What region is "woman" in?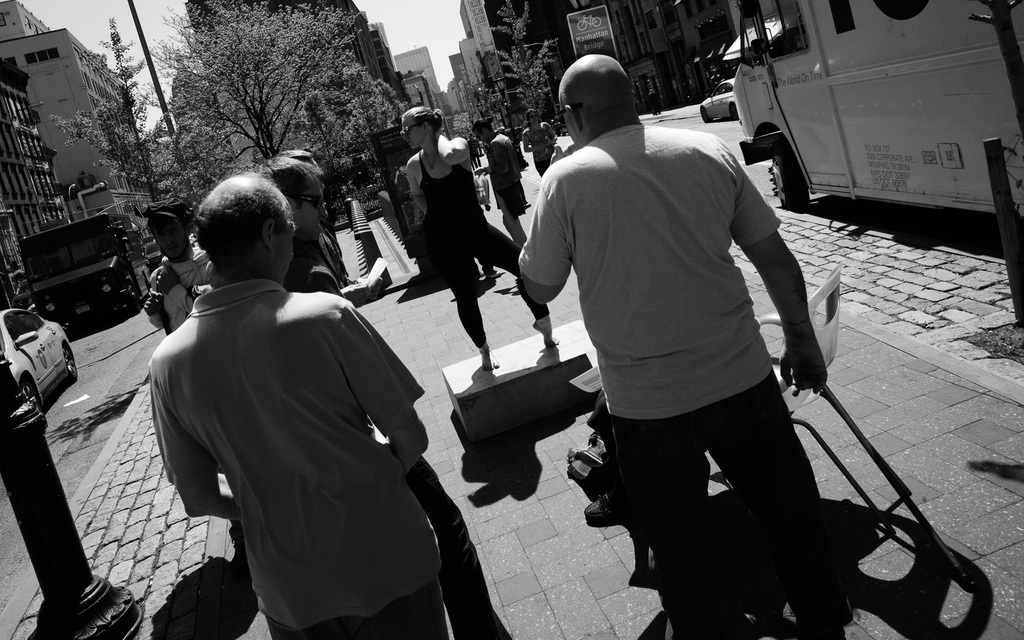
405/104/559/365.
